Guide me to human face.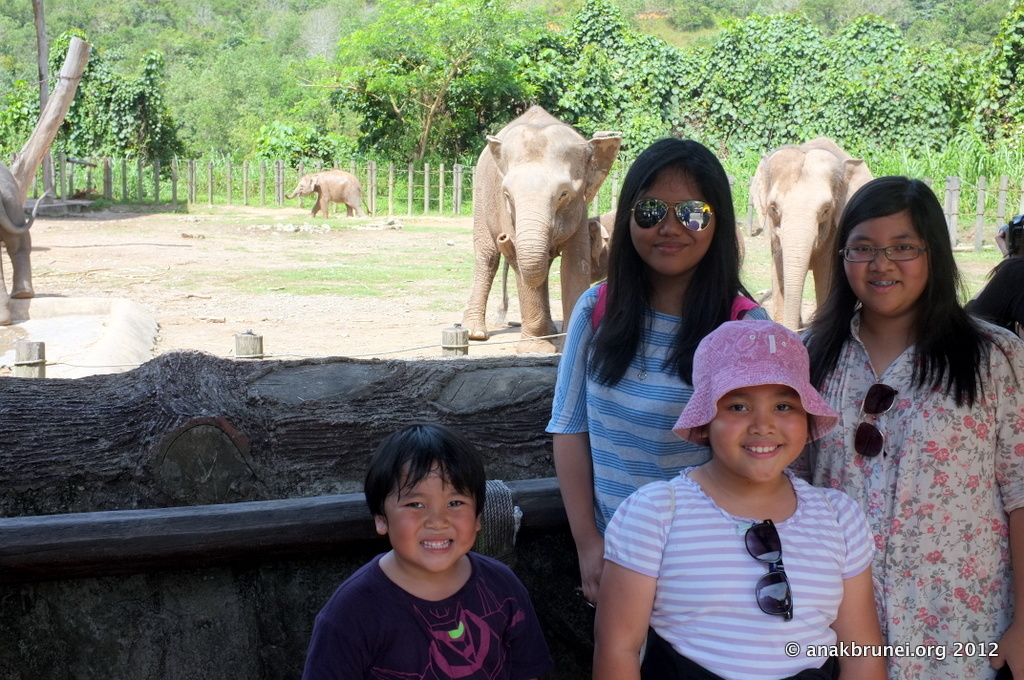
Guidance: 842 212 928 313.
